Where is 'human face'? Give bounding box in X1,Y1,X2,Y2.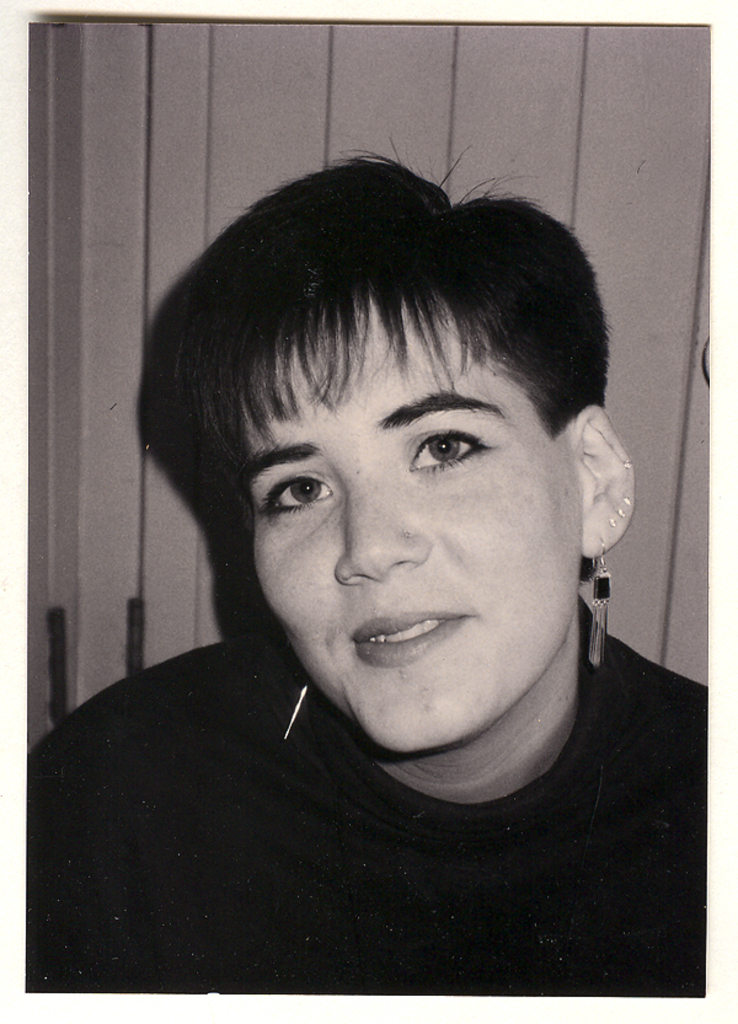
229,299,593,750.
